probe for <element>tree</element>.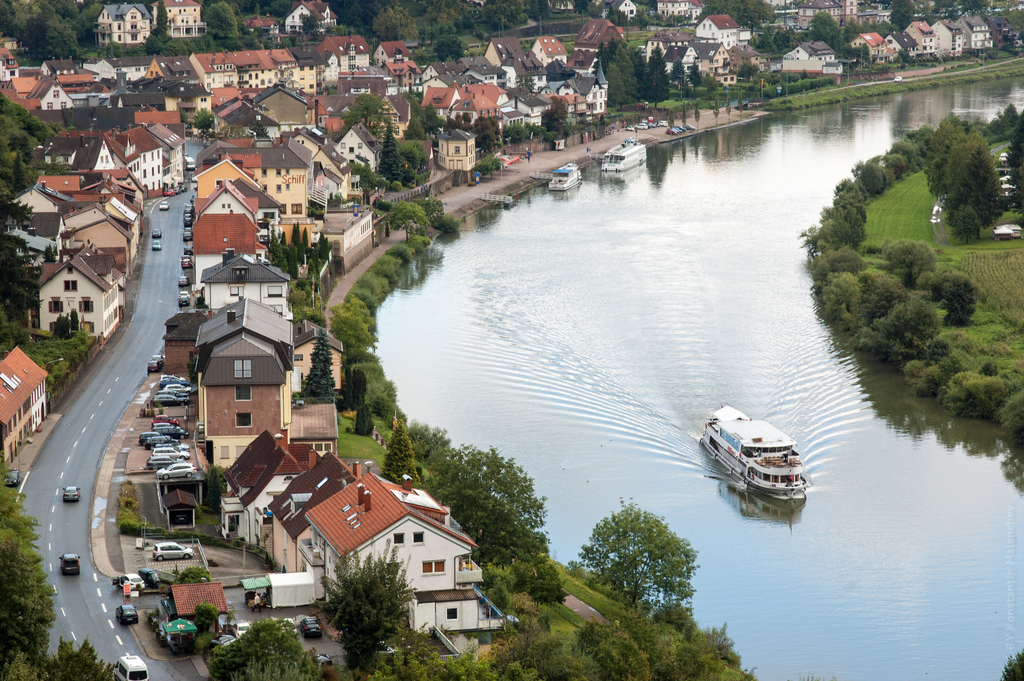
Probe result: locate(698, 0, 777, 31).
